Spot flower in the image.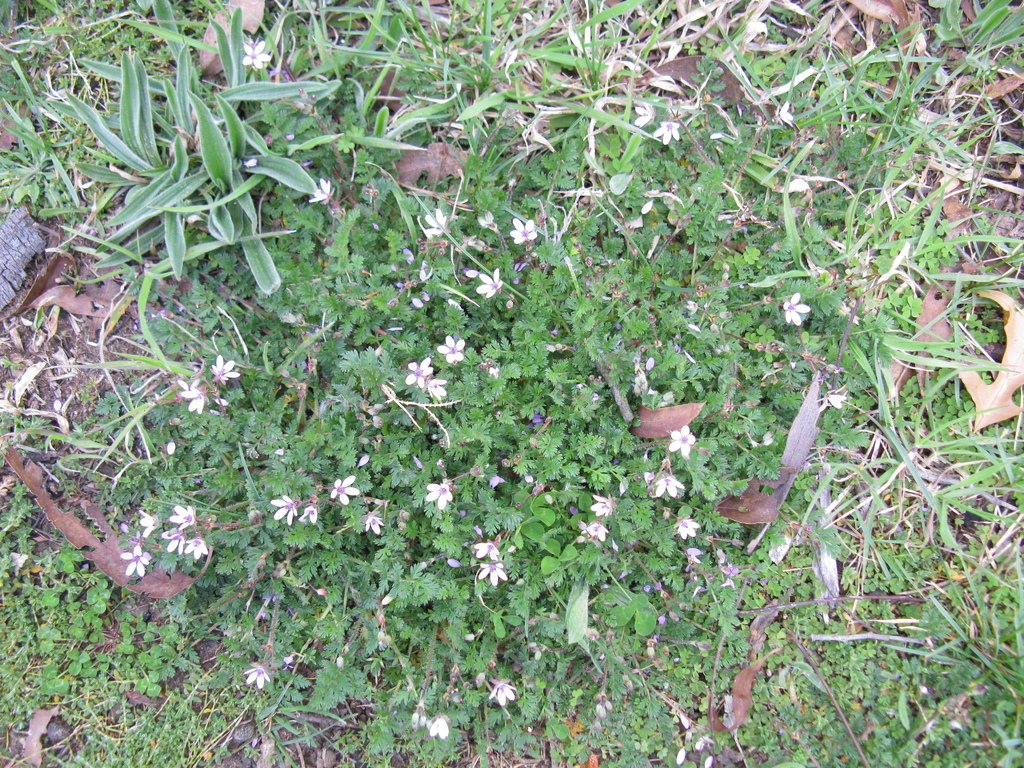
flower found at 245,664,273,688.
